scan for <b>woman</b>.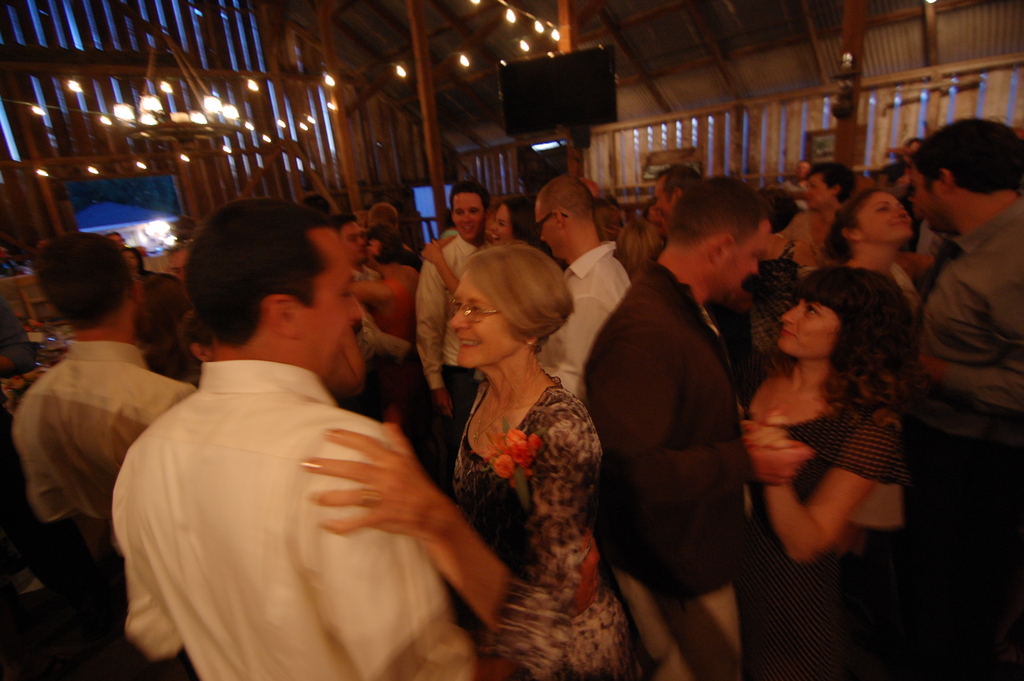
Scan result: [x1=413, y1=183, x2=540, y2=295].
